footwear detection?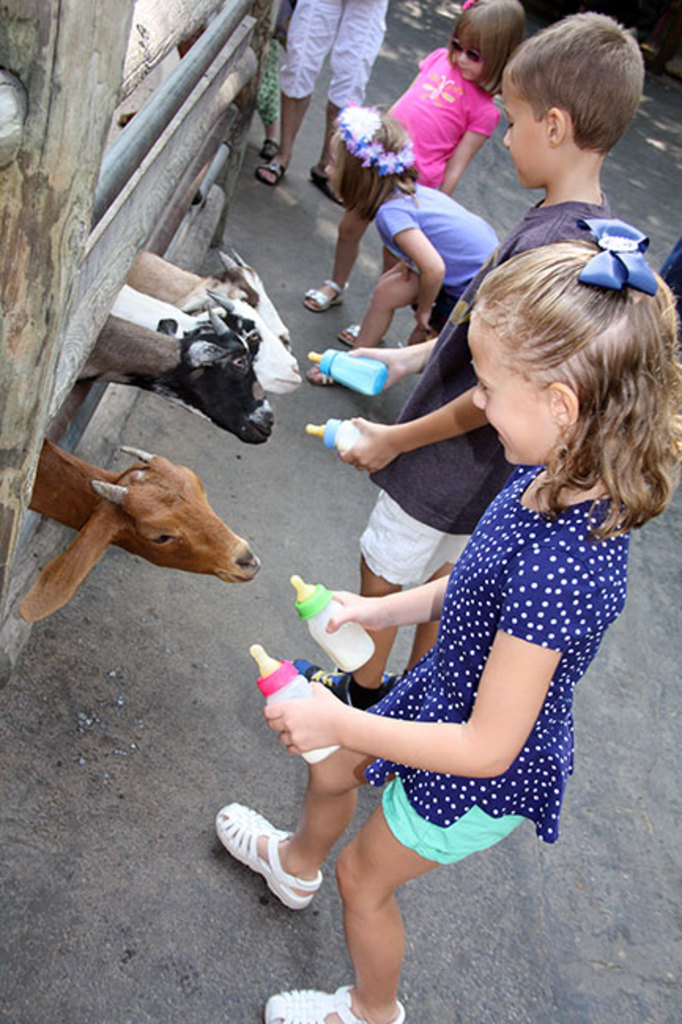
x1=306 y1=276 x2=359 y2=309
